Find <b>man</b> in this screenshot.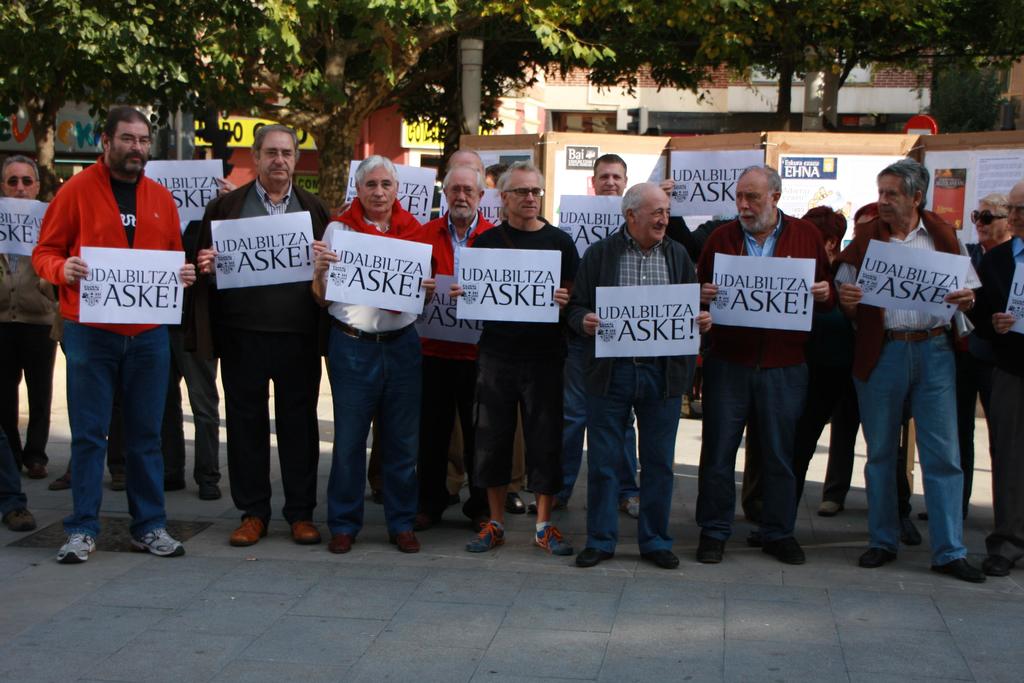
The bounding box for <b>man</b> is rect(417, 161, 500, 527).
